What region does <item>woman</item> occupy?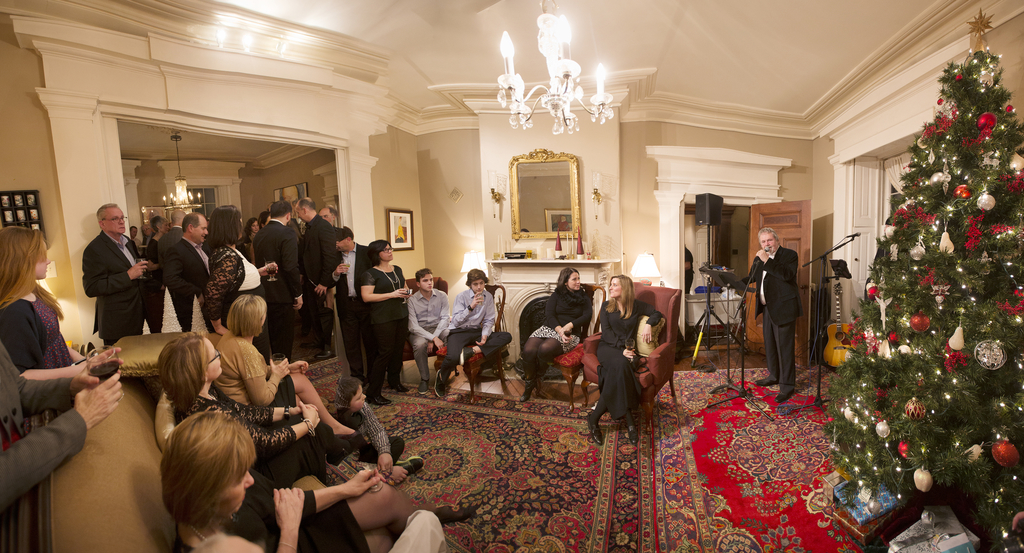
Rect(212, 299, 369, 447).
